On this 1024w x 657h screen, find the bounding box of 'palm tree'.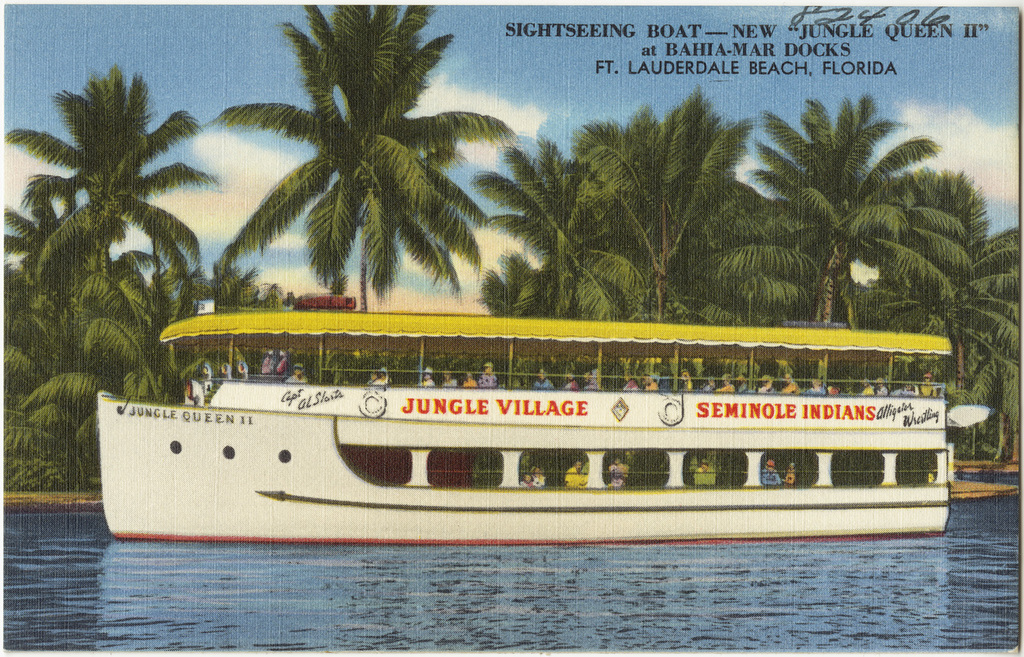
Bounding box: locate(692, 201, 810, 331).
